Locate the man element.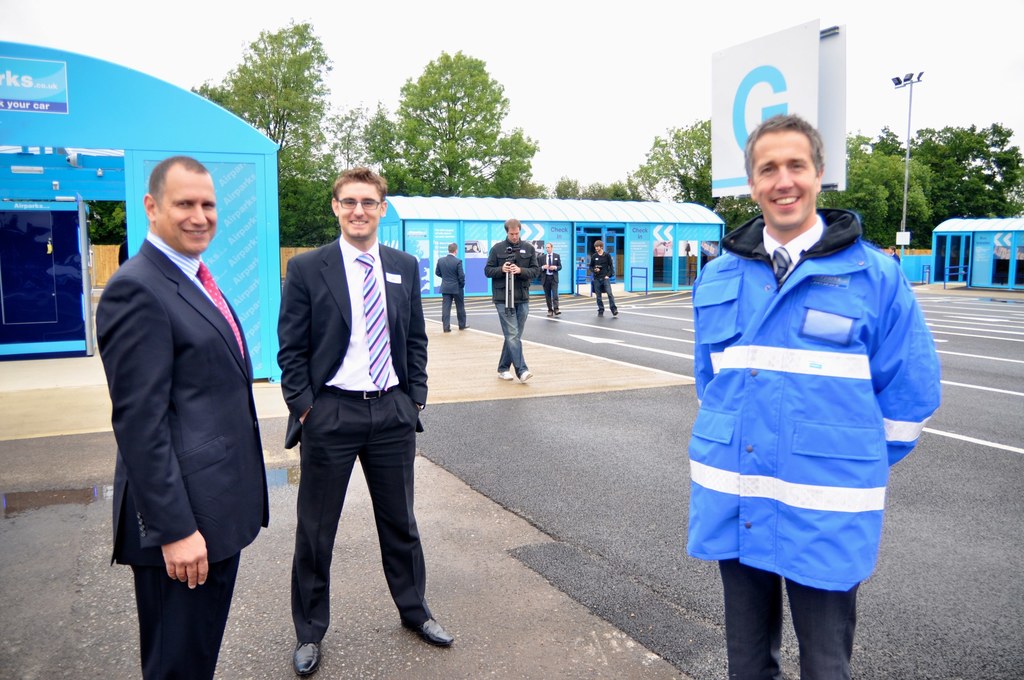
Element bbox: [left=480, top=215, right=544, bottom=385].
